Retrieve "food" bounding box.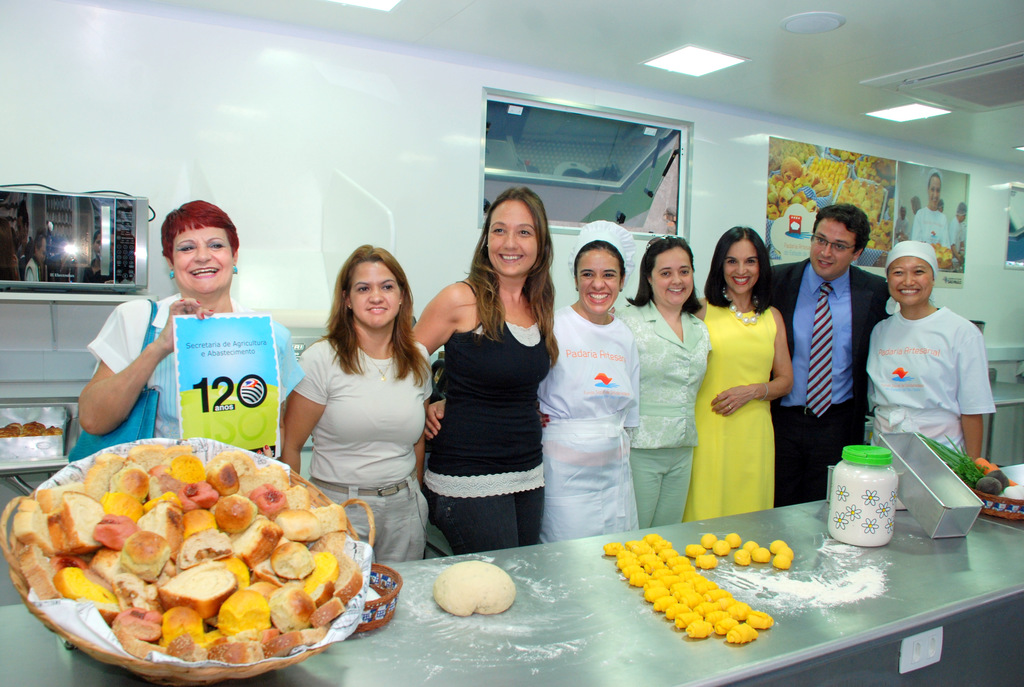
Bounding box: (651,539,672,554).
